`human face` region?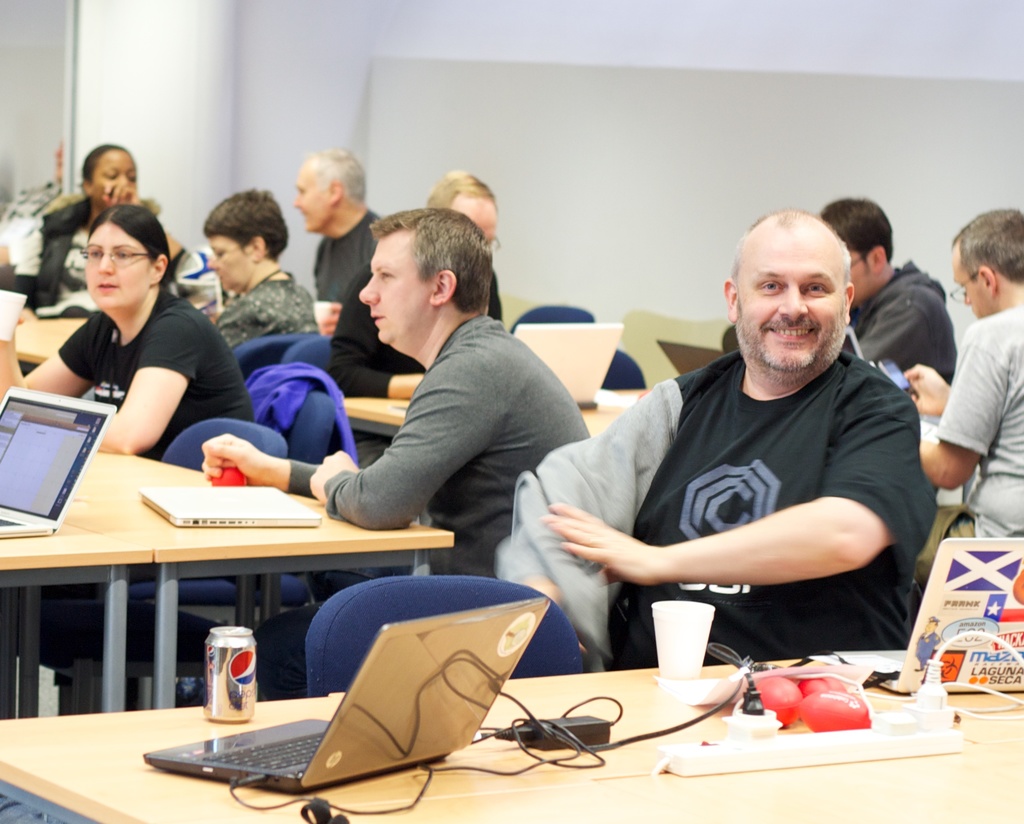
x1=849 y1=248 x2=880 y2=302
